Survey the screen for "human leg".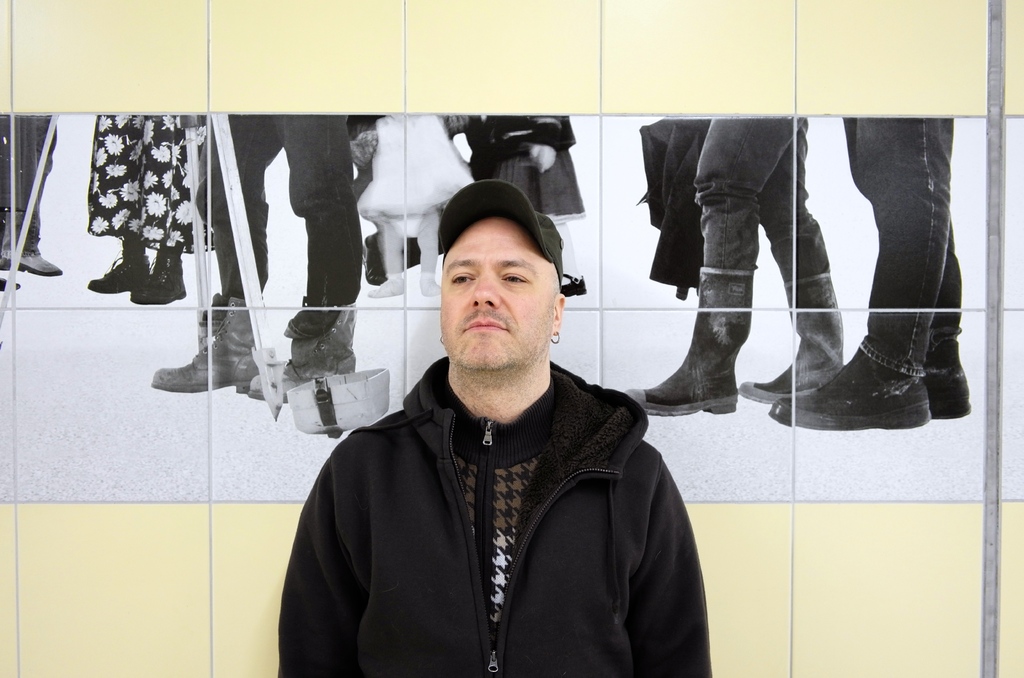
Survey found: pyautogui.locateOnScreen(83, 234, 188, 313).
